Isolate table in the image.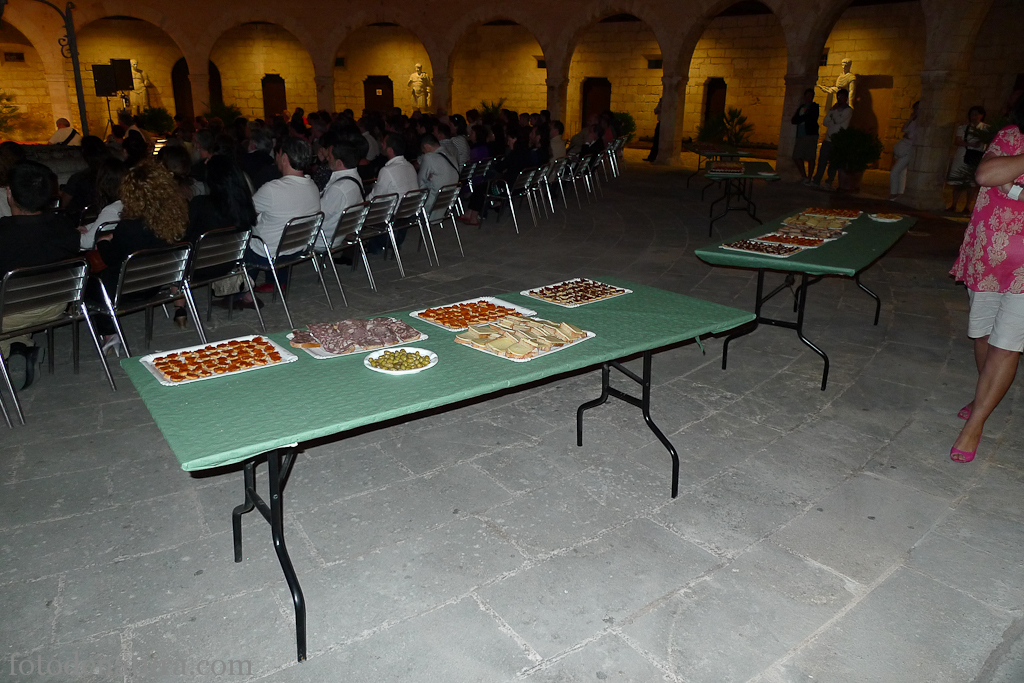
Isolated region: 102:268:753:646.
